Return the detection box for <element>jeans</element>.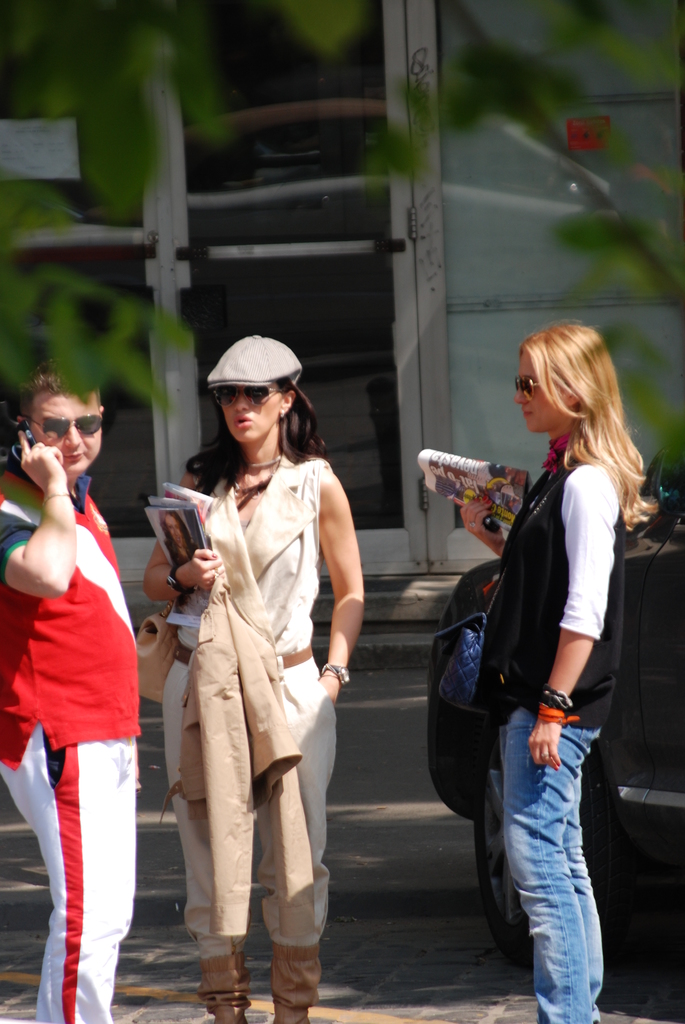
(476, 715, 622, 1016).
